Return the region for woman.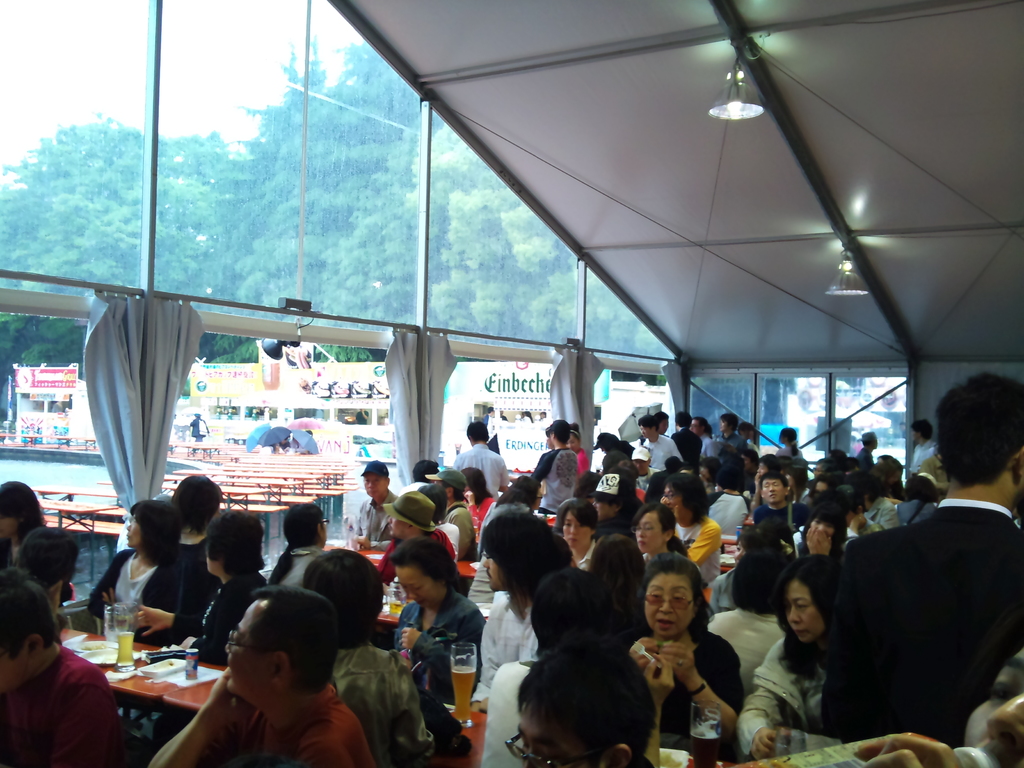
region(84, 500, 203, 659).
